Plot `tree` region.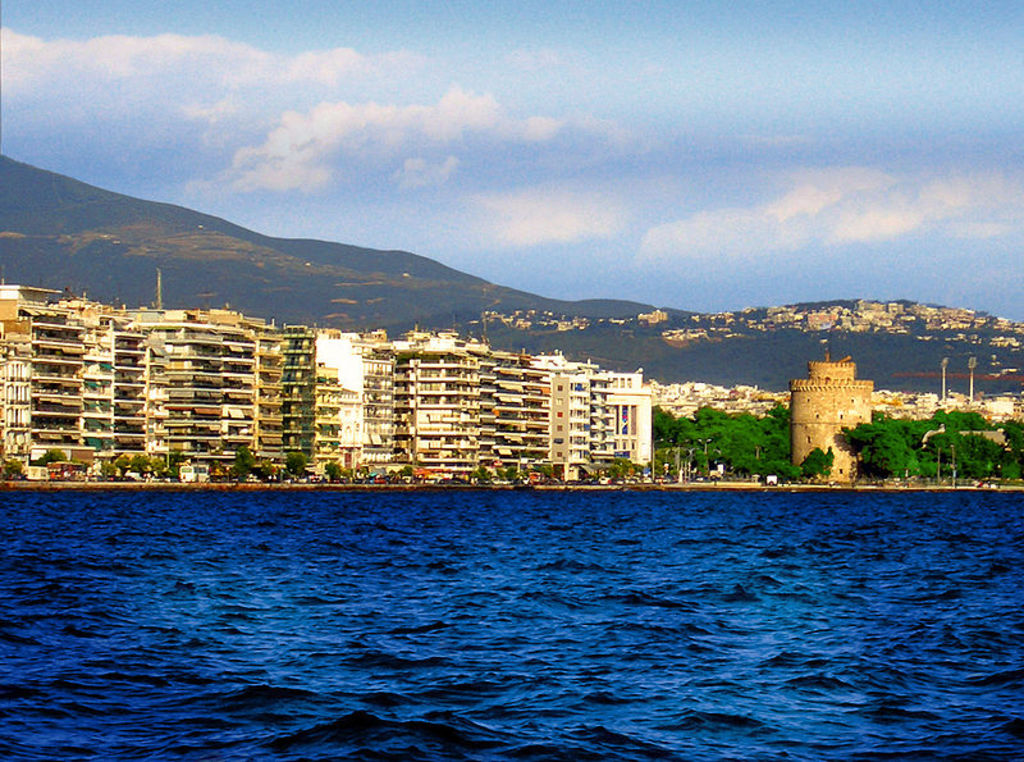
Plotted at l=259, t=452, r=282, b=493.
